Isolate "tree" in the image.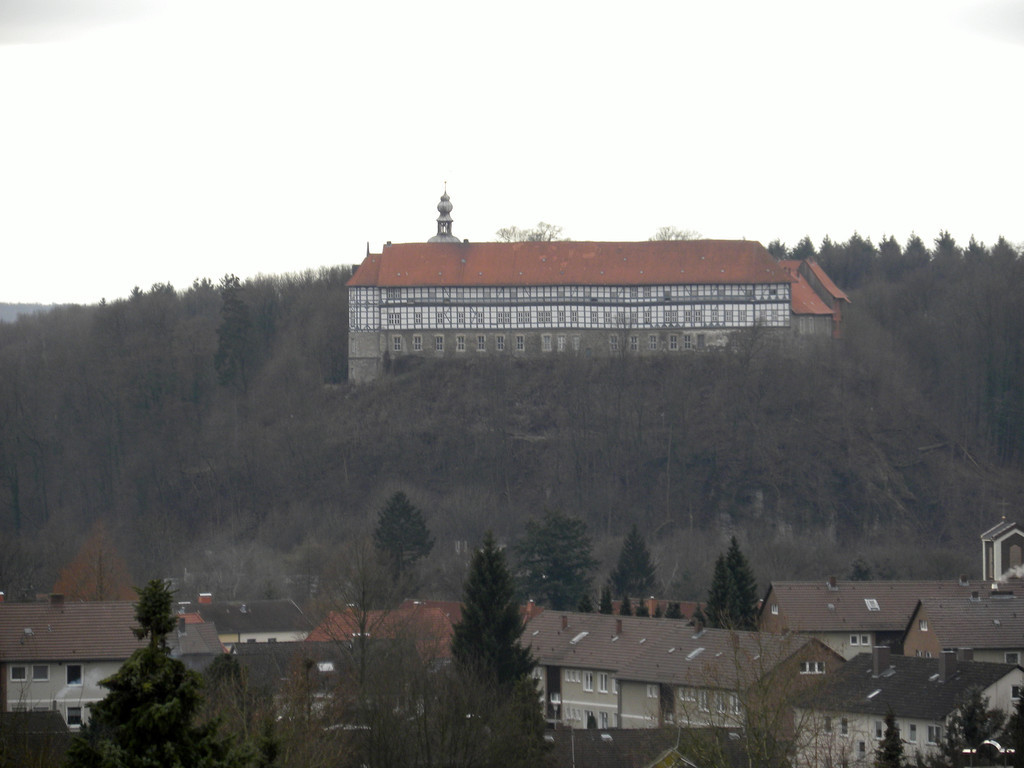
Isolated region: <box>0,682,84,767</box>.
